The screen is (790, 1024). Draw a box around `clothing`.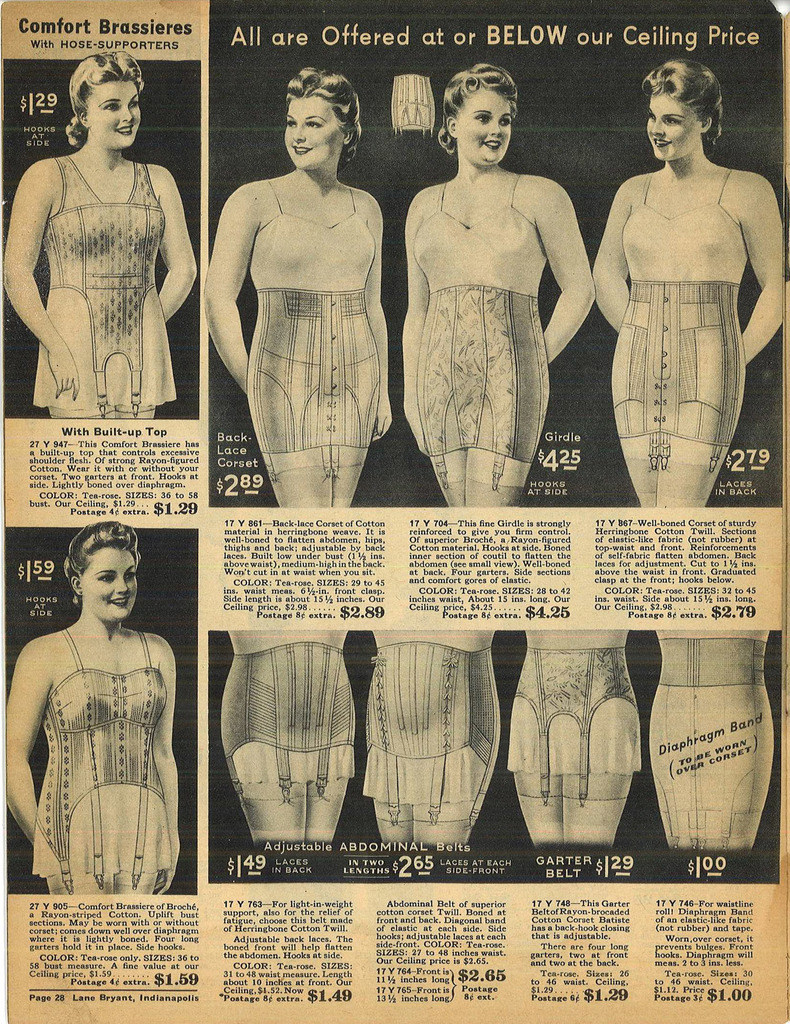
{"x1": 413, "y1": 176, "x2": 550, "y2": 469}.
